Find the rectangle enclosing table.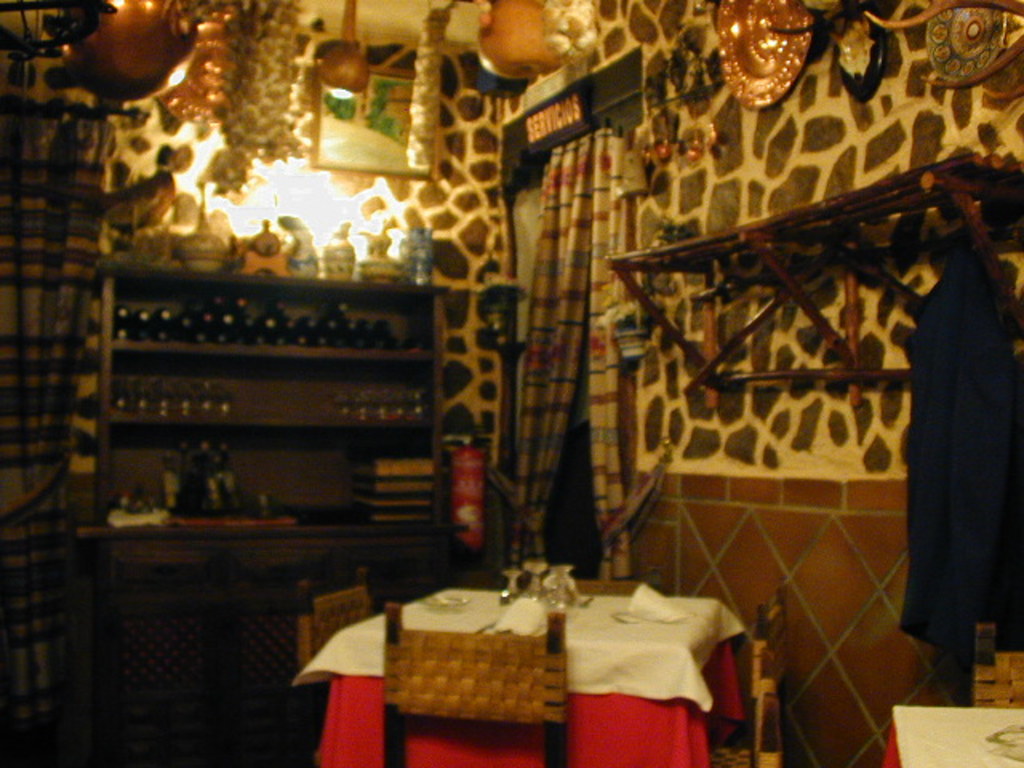
BBox(349, 570, 782, 757).
